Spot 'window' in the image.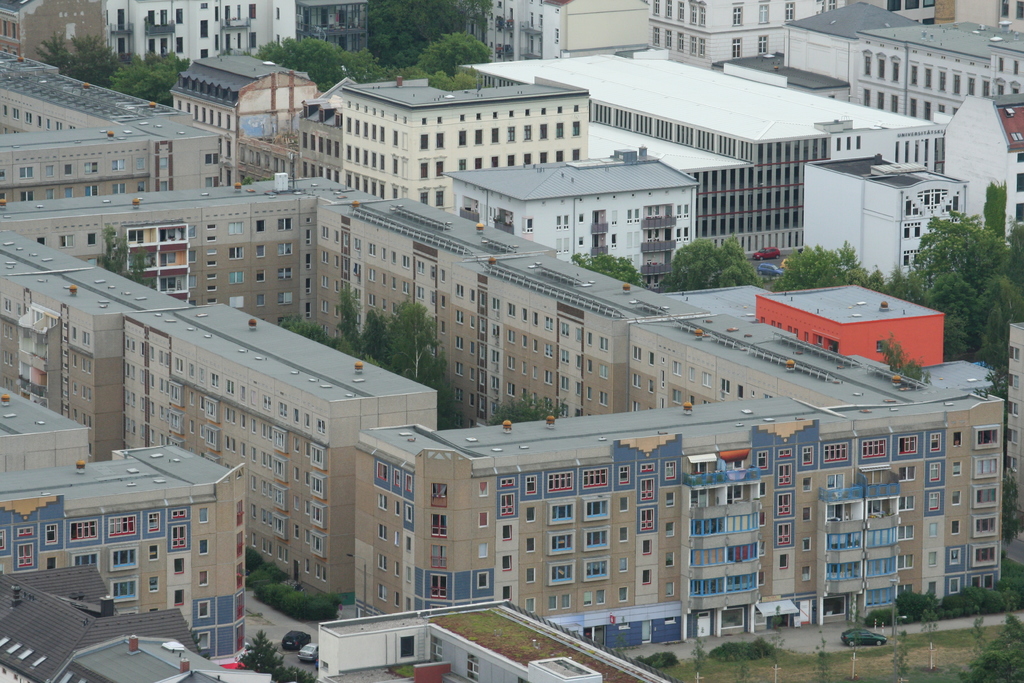
'window' found at crop(378, 495, 386, 507).
